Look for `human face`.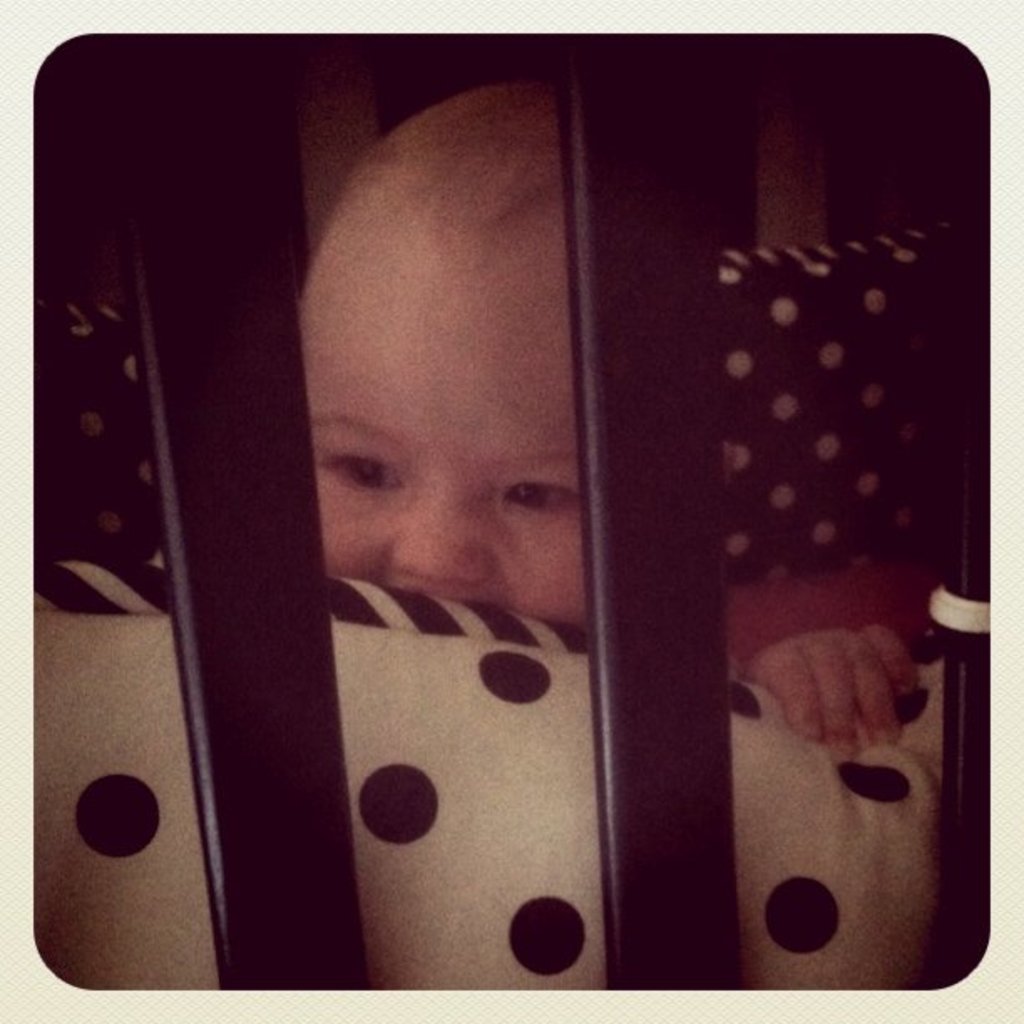
Found: <box>298,184,581,626</box>.
